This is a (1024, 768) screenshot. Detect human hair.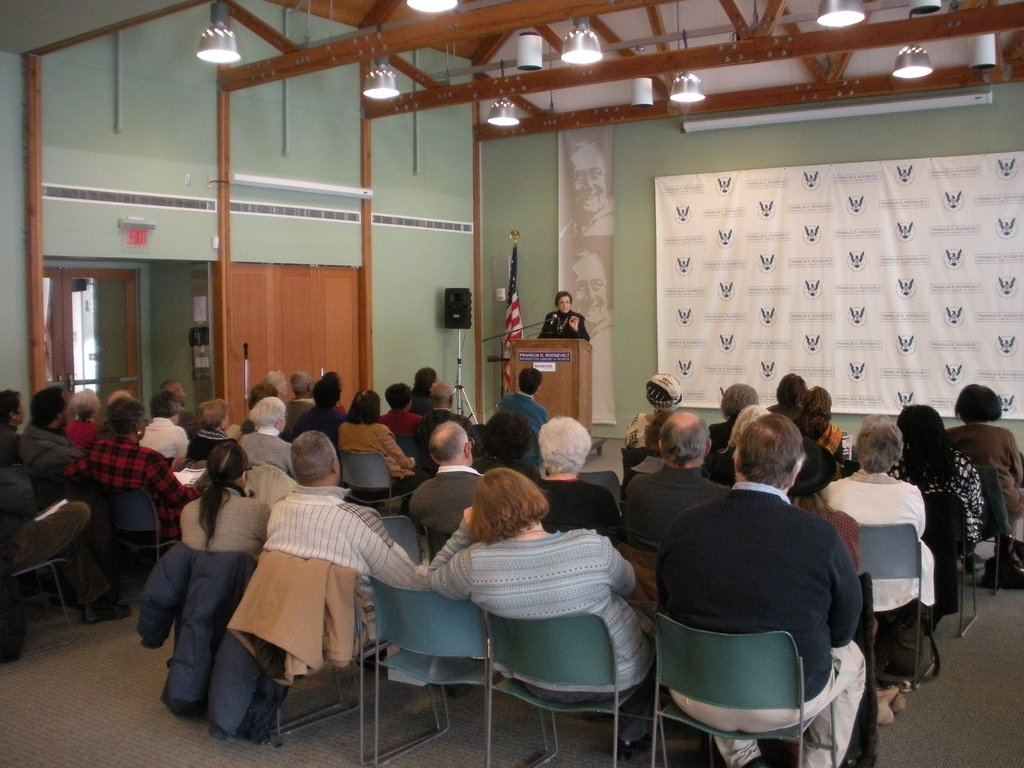
559,244,609,291.
